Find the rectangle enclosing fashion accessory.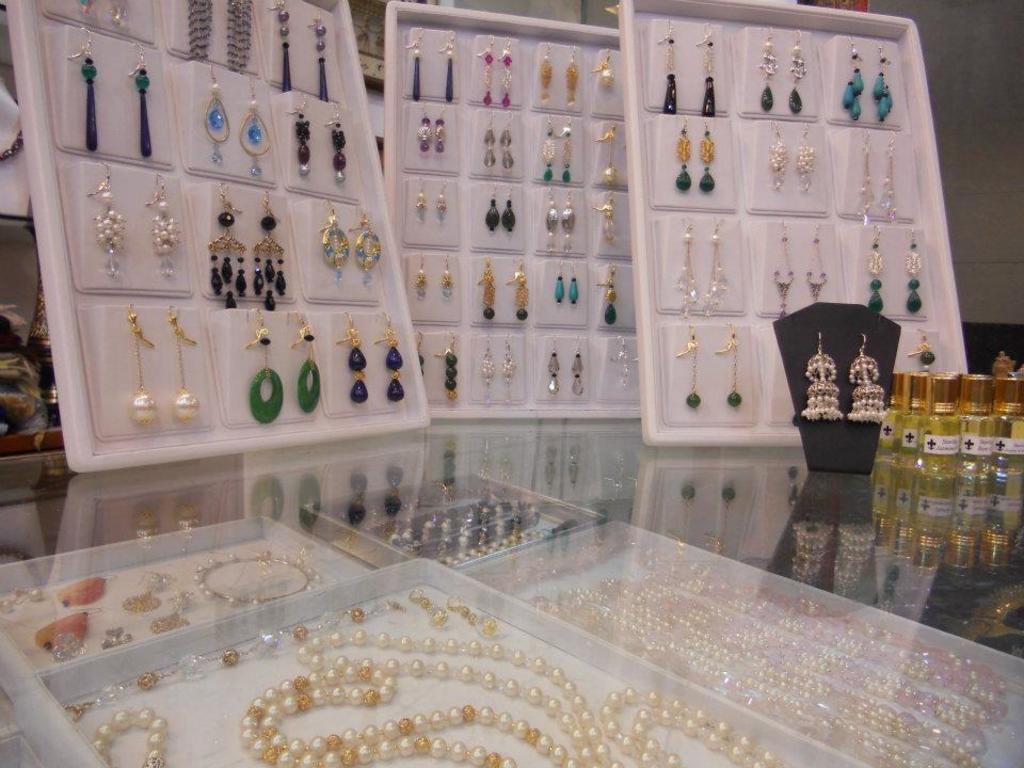
[442, 254, 458, 306].
